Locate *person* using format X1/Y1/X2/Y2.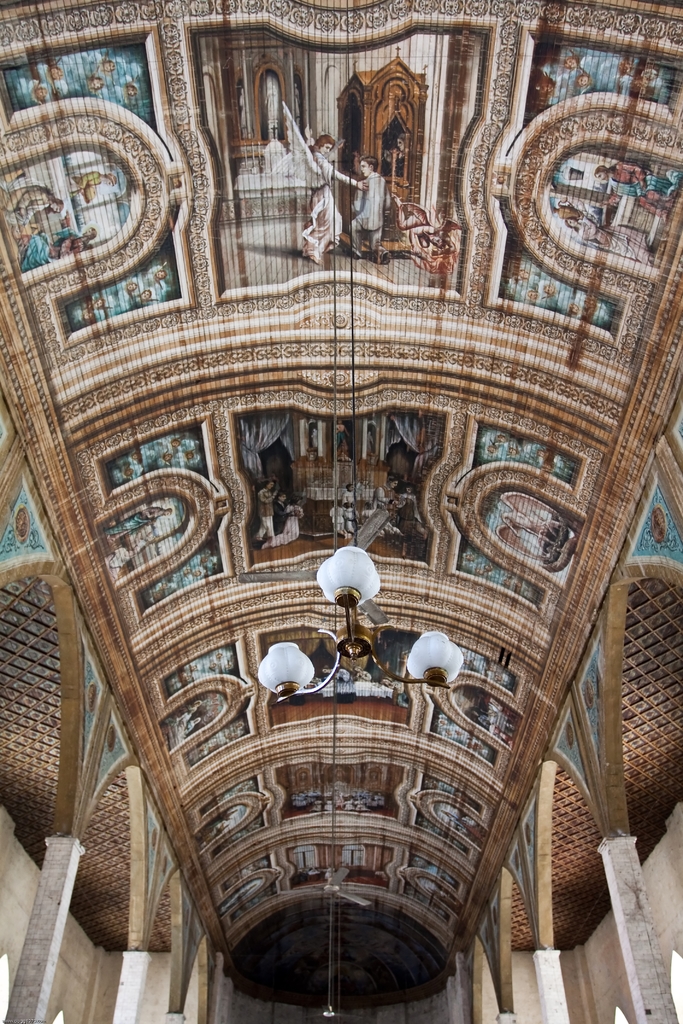
104/506/173/543.
